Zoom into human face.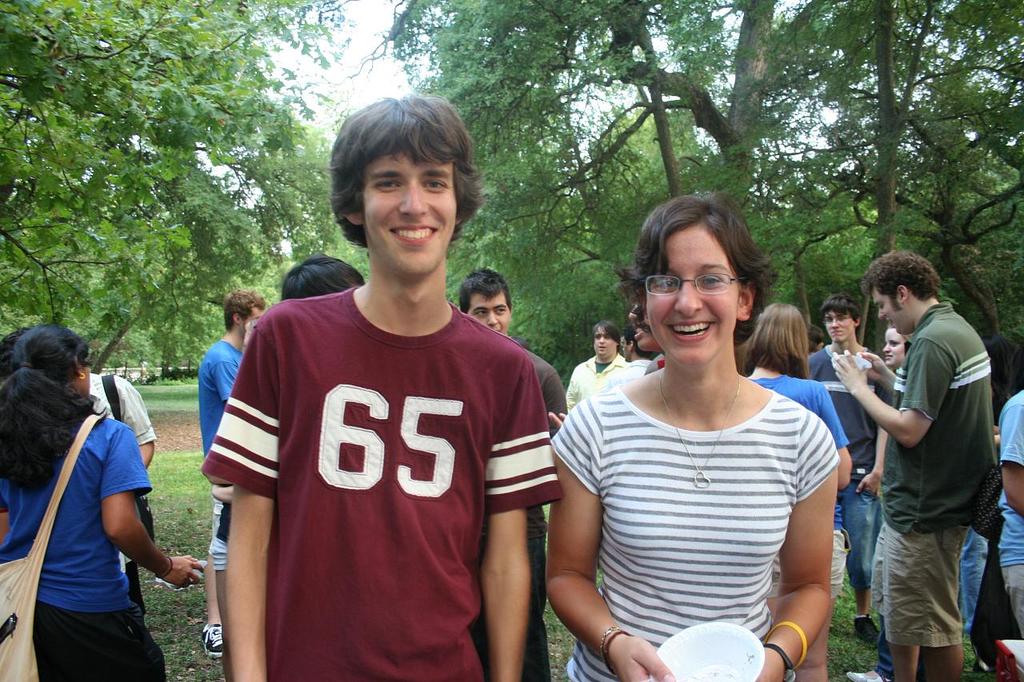
Zoom target: bbox=(650, 225, 737, 363).
